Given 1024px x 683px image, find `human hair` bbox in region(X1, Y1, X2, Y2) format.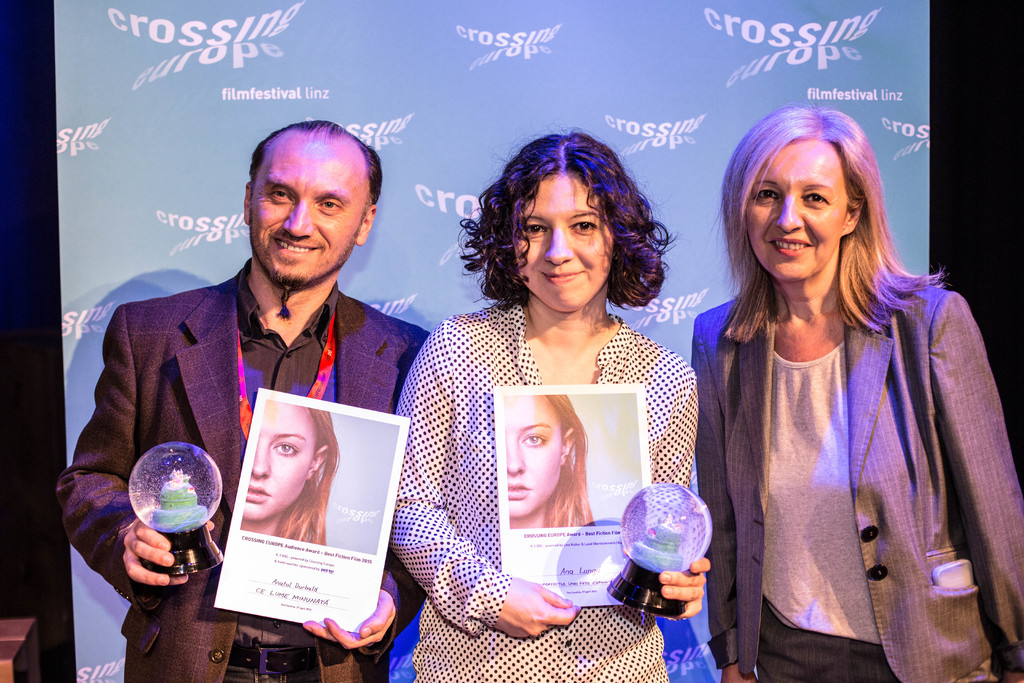
region(273, 409, 341, 551).
